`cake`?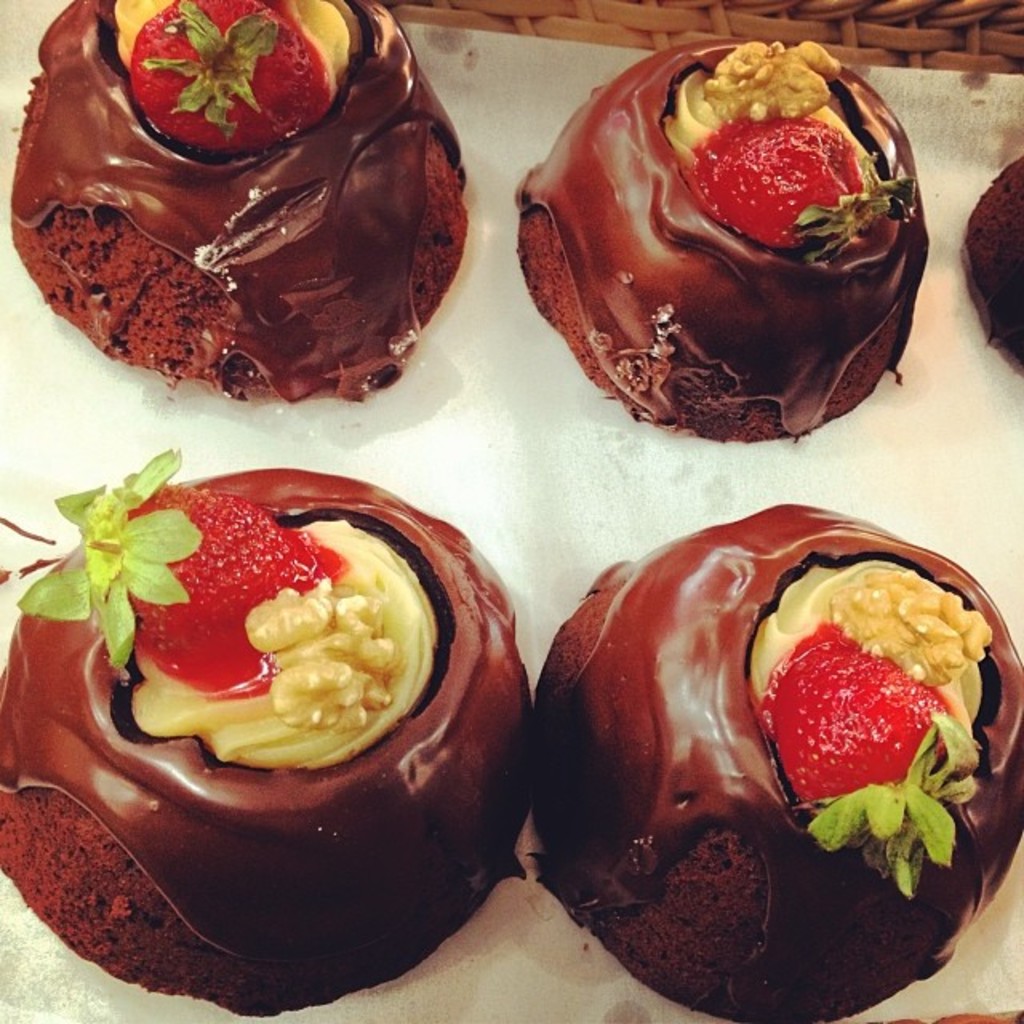
539:496:1022:1022
